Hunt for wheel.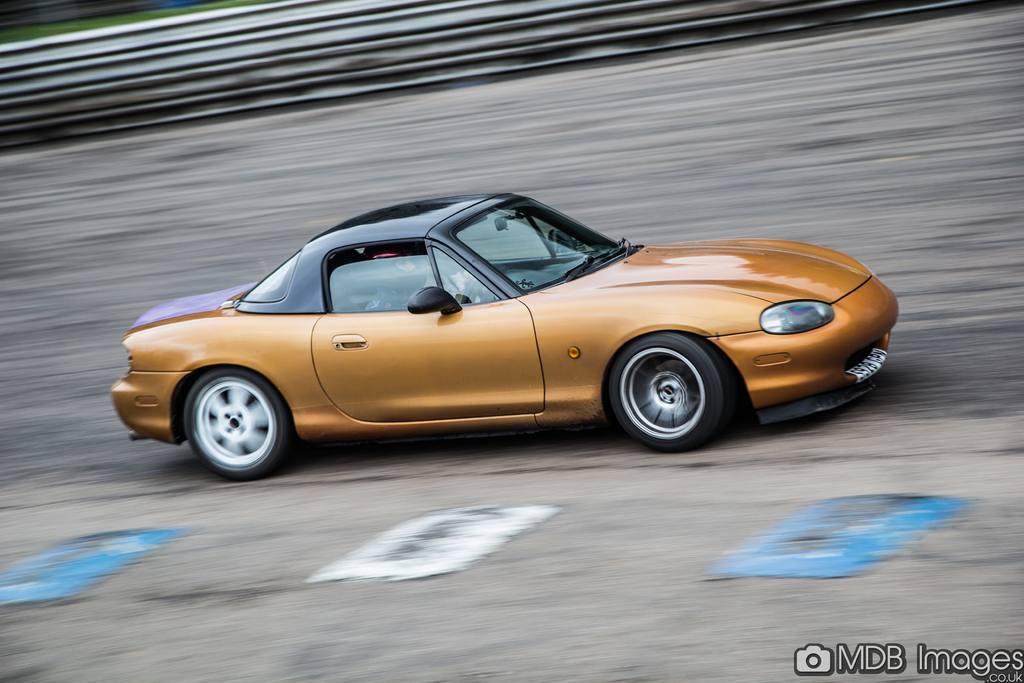
Hunted down at 177,367,287,473.
